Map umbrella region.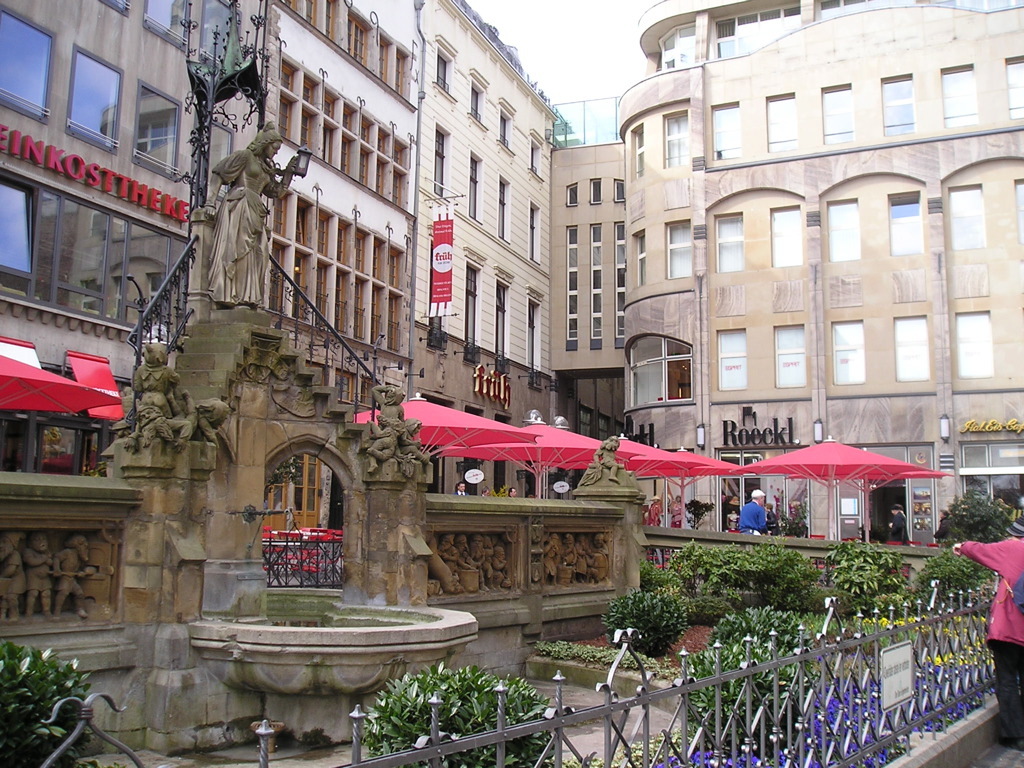
Mapped to Rect(740, 428, 958, 547).
